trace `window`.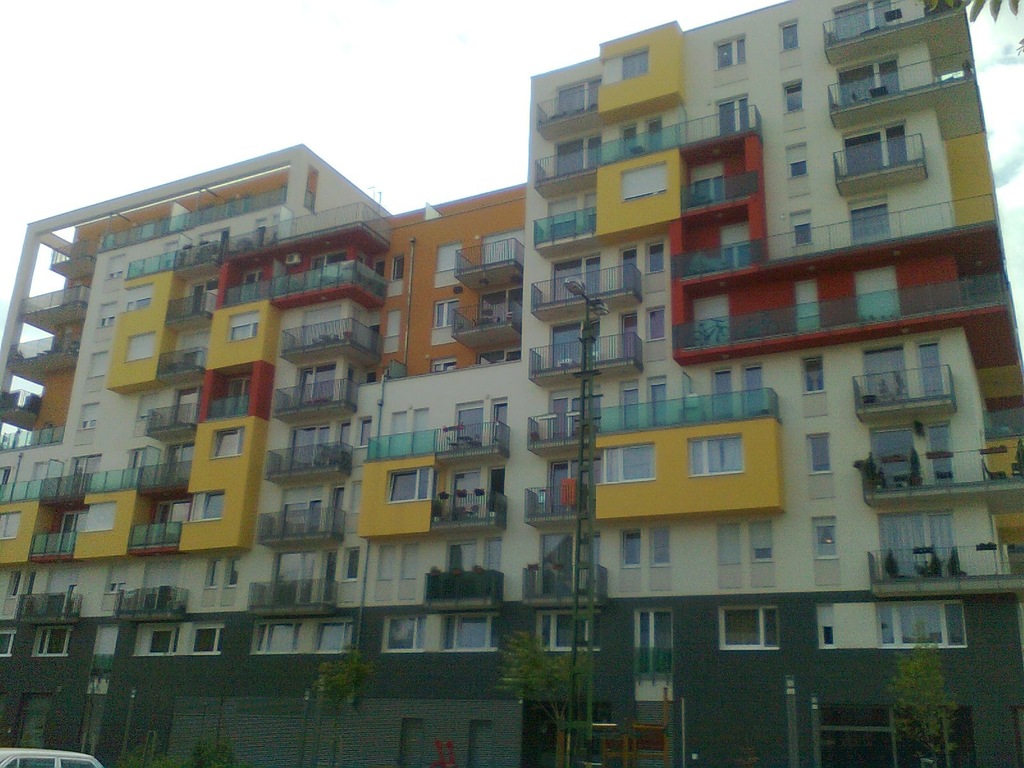
Traced to (558,134,610,187).
